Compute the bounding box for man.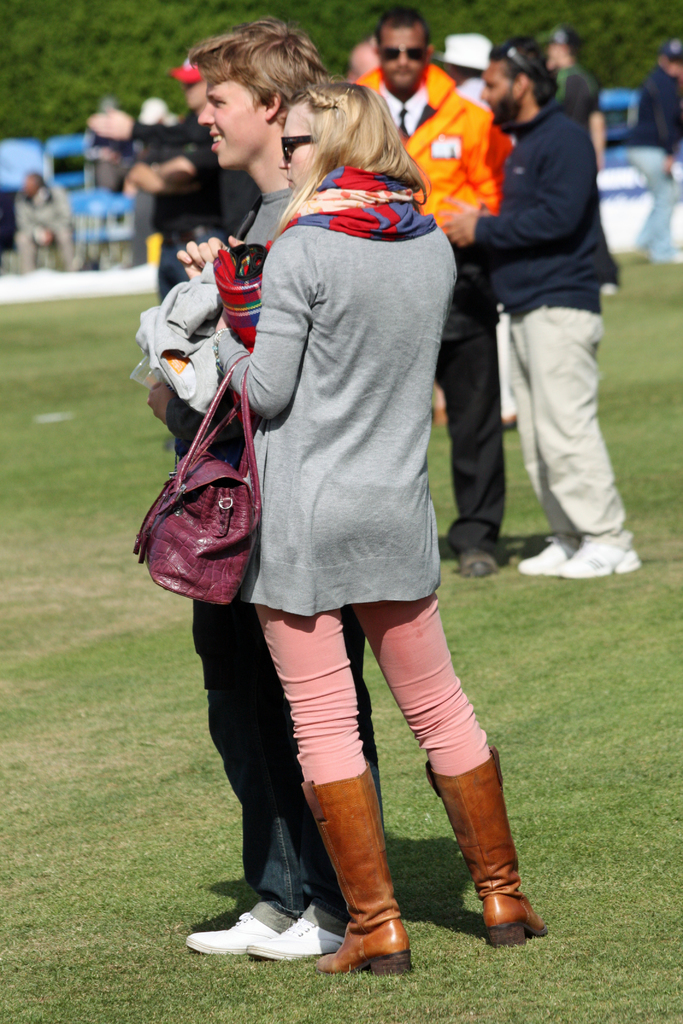
(x1=452, y1=9, x2=638, y2=595).
